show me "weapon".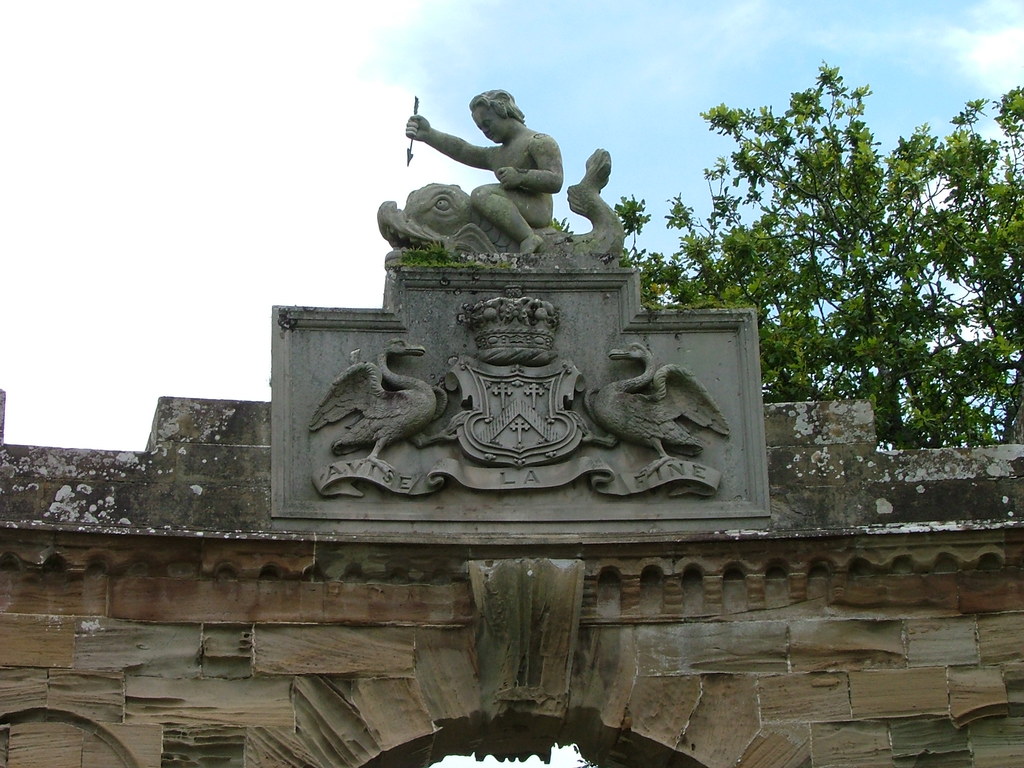
"weapon" is here: (403,99,419,166).
